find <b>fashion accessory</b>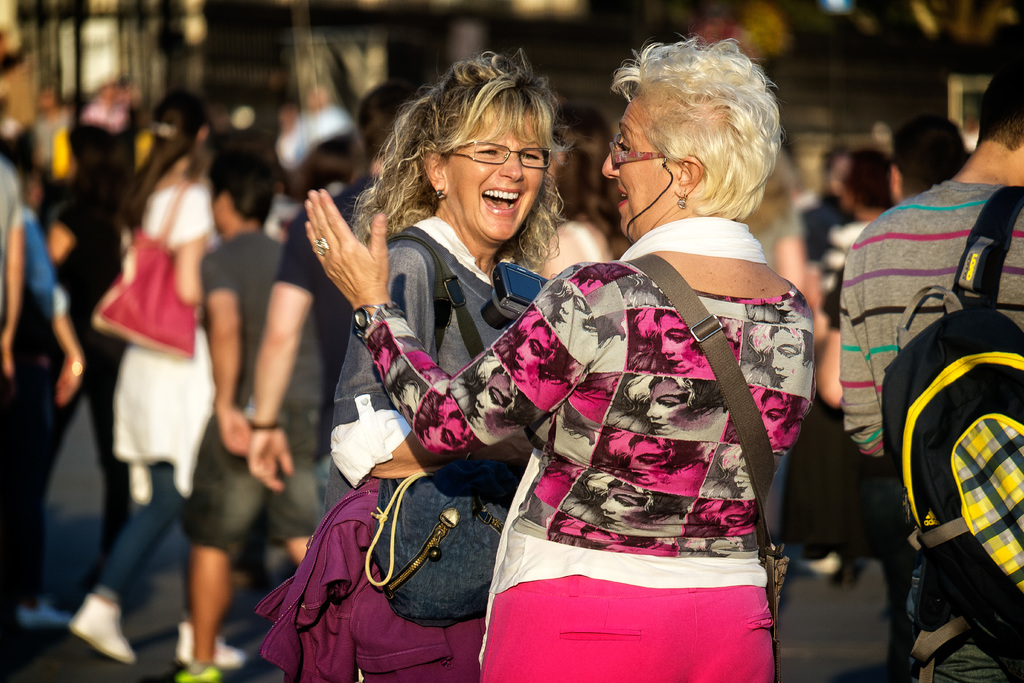
bbox(349, 302, 409, 339)
